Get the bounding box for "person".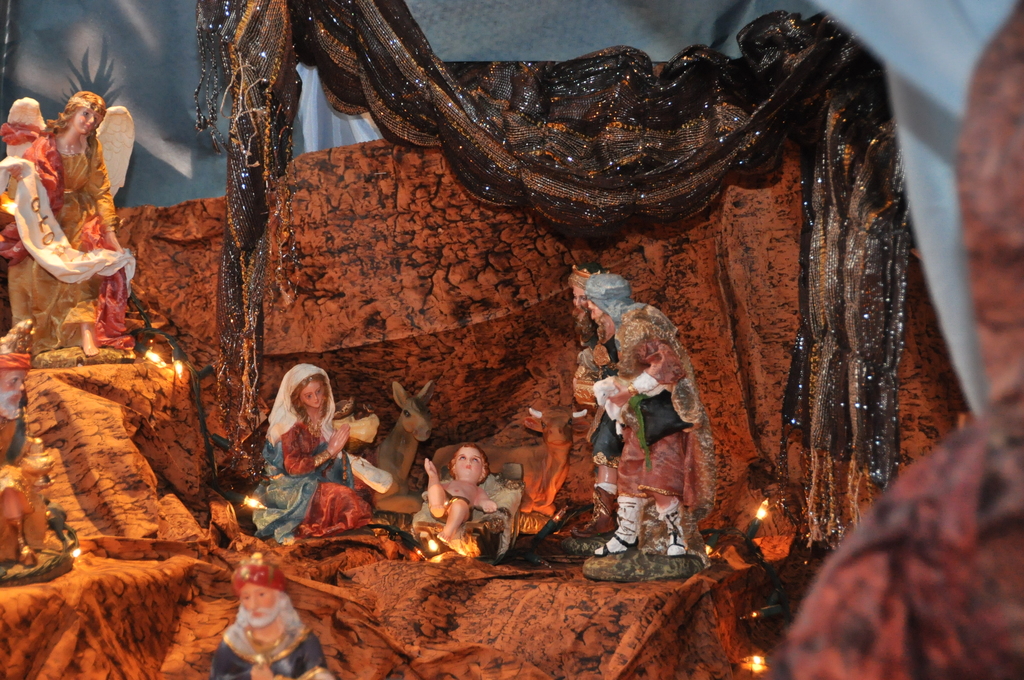
region(211, 547, 330, 679).
